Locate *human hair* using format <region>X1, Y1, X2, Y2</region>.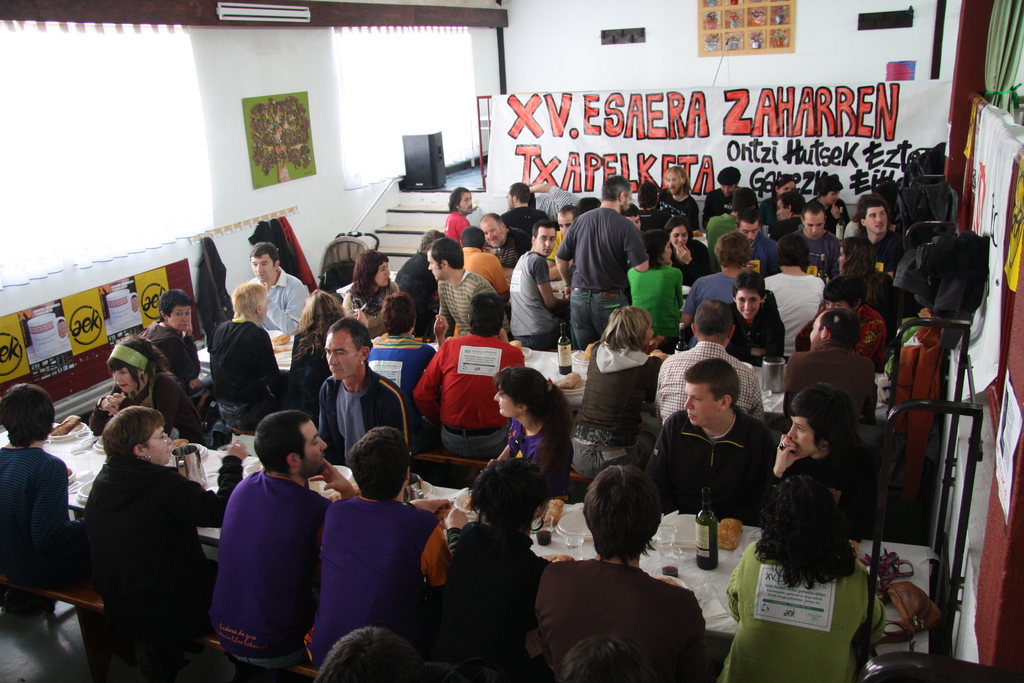
<region>732, 268, 765, 302</region>.
